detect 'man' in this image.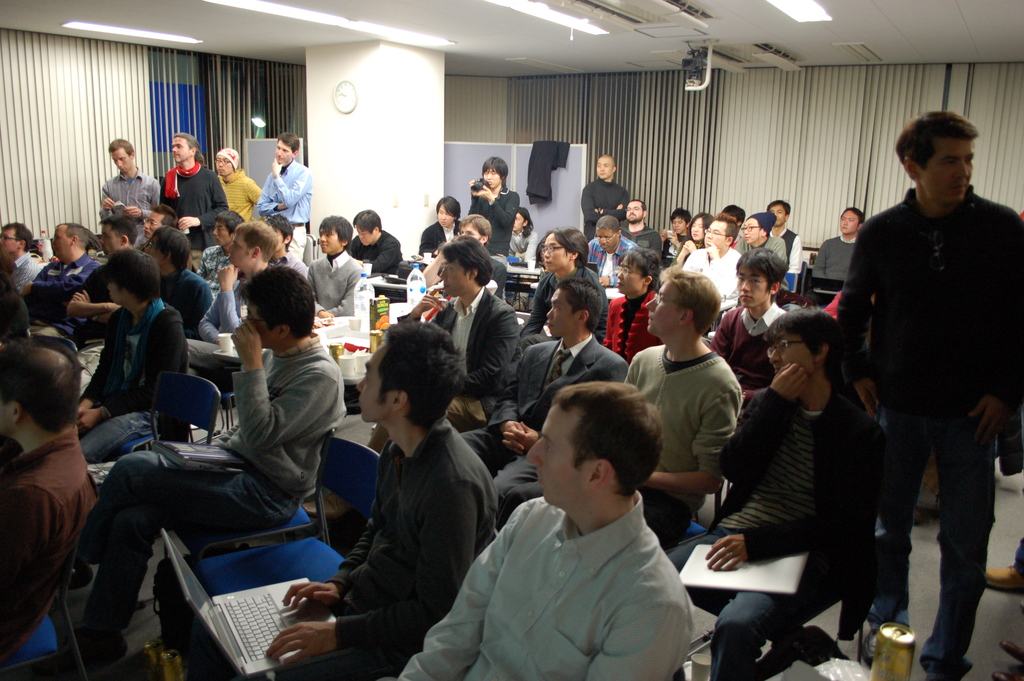
Detection: 589:250:671:366.
